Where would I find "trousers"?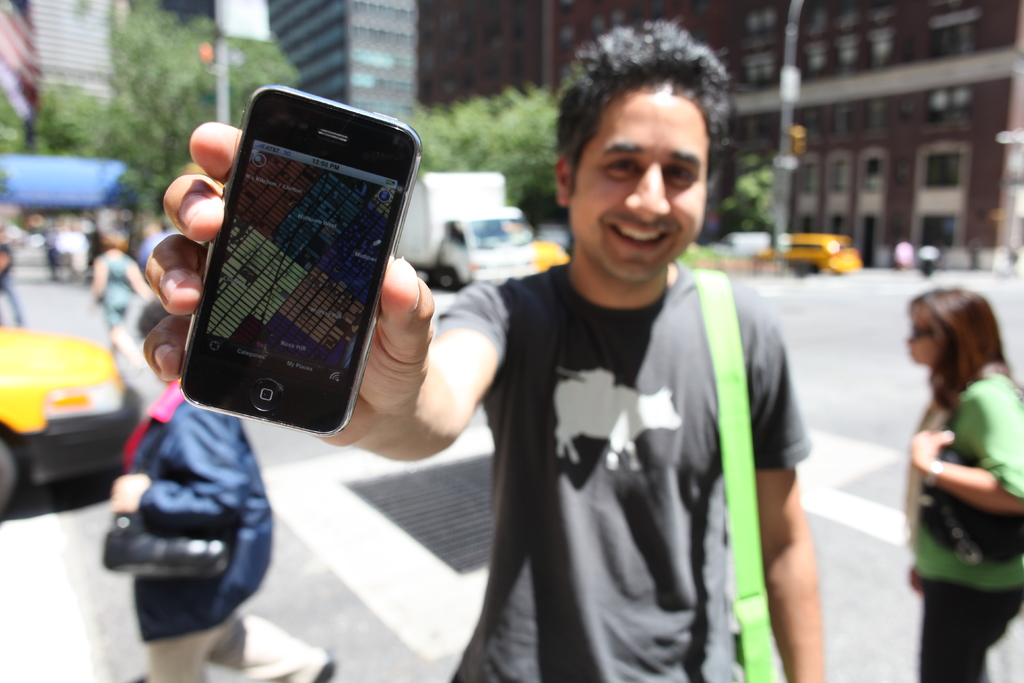
At BBox(140, 610, 325, 682).
